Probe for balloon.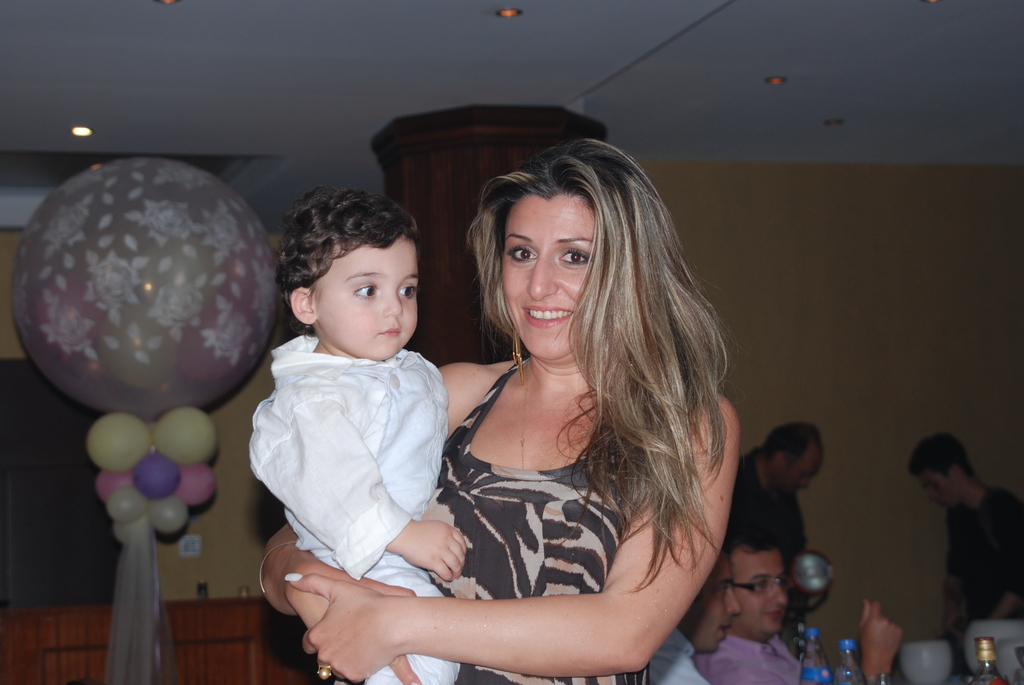
Probe result: {"x1": 177, "y1": 462, "x2": 215, "y2": 507}.
